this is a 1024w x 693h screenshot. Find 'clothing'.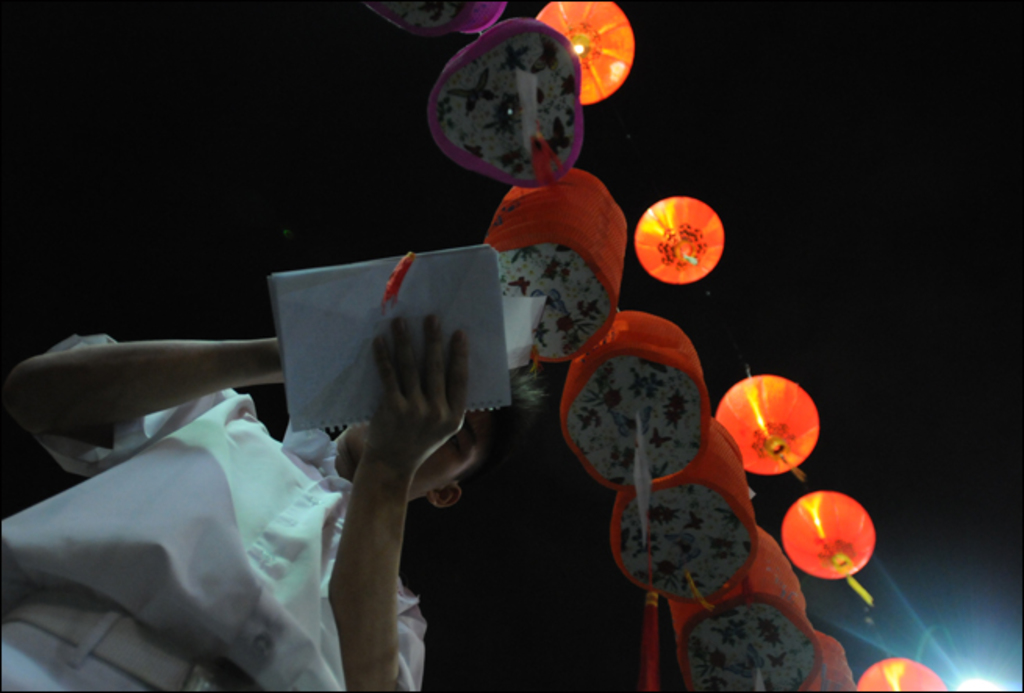
Bounding box: l=0, t=329, r=439, b=662.
